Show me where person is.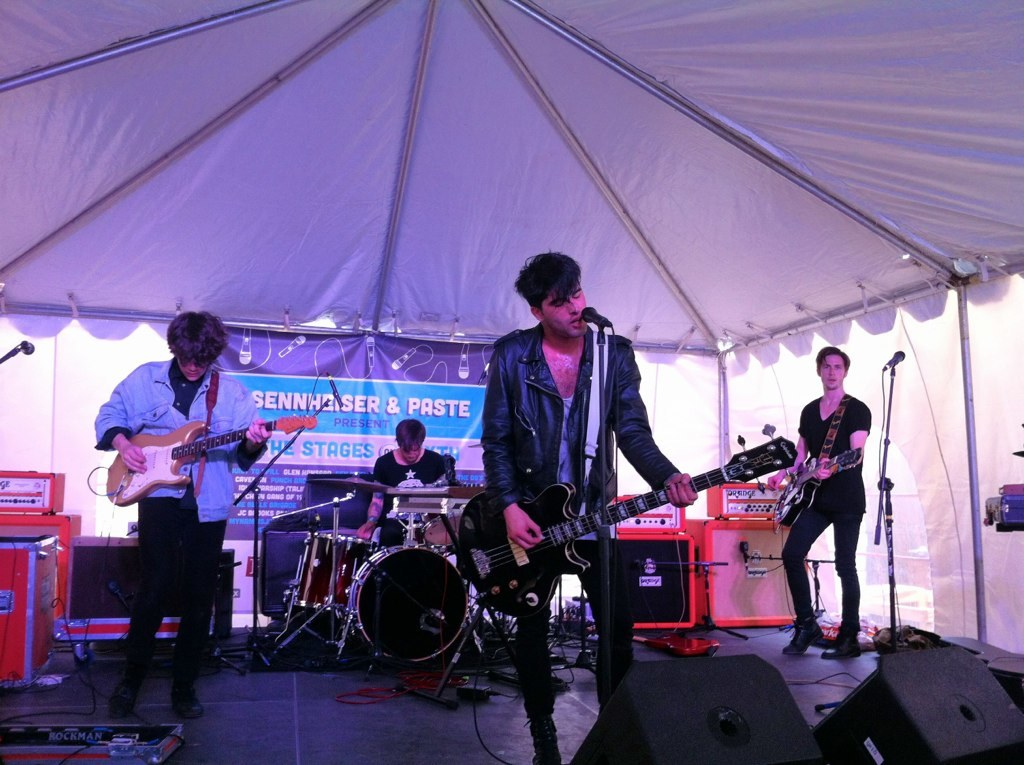
person is at (left=97, top=310, right=271, bottom=720).
